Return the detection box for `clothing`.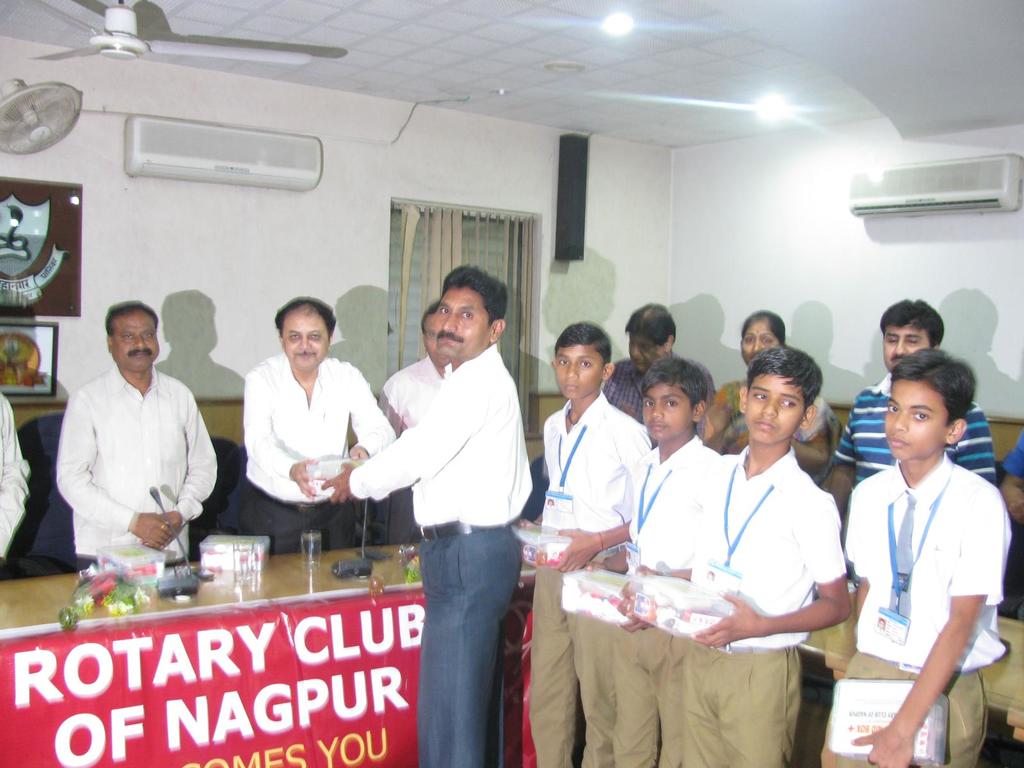
[530,384,659,767].
